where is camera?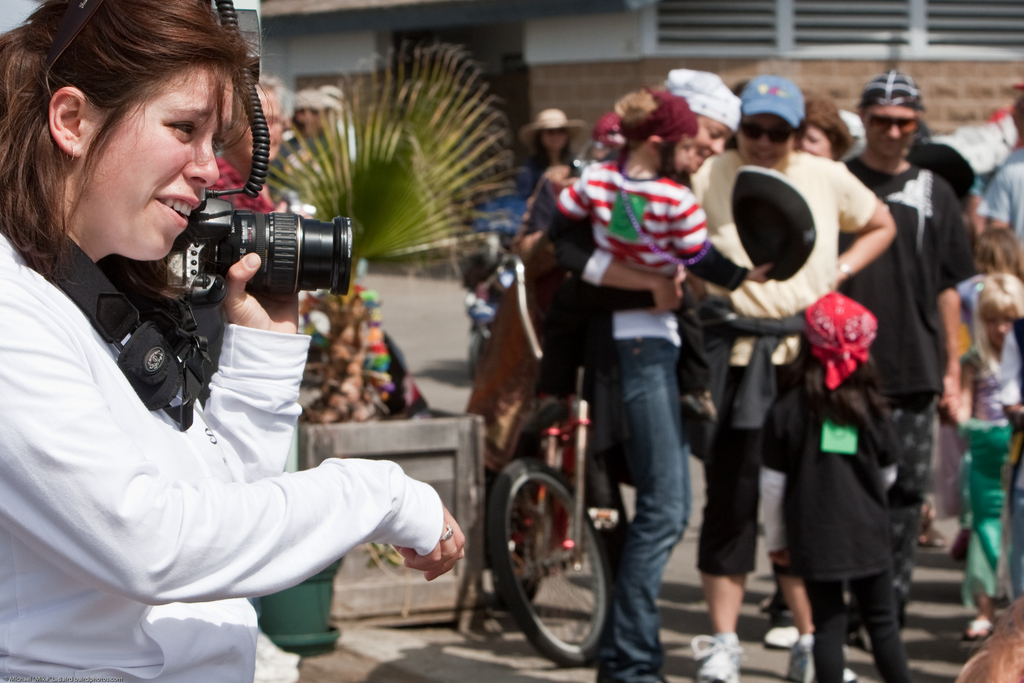
Rect(148, 184, 351, 304).
